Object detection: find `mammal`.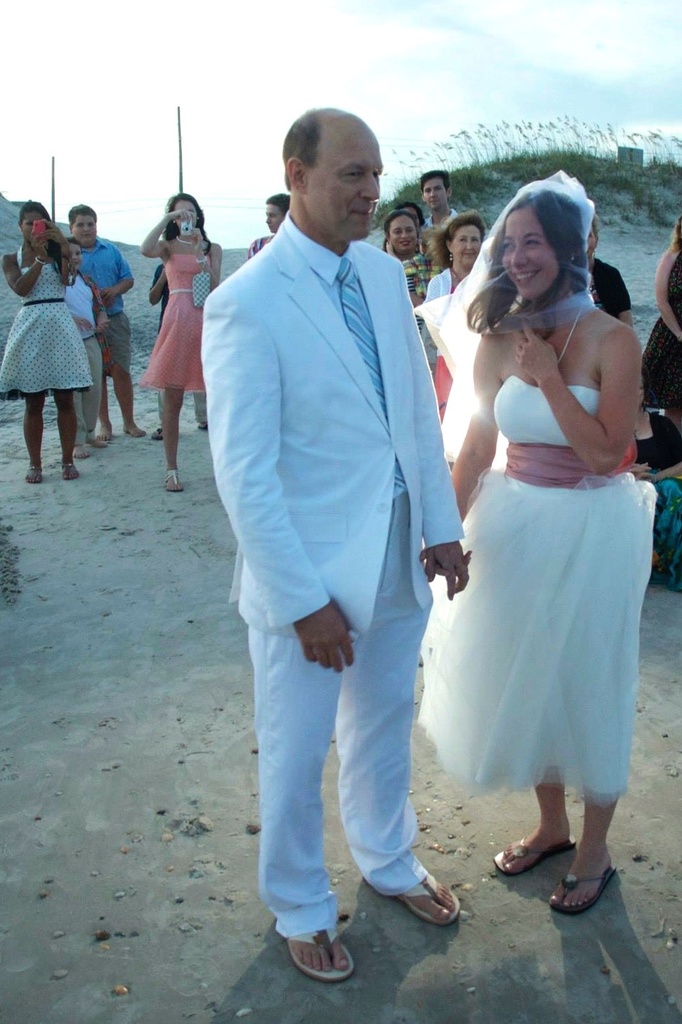
638, 209, 681, 431.
